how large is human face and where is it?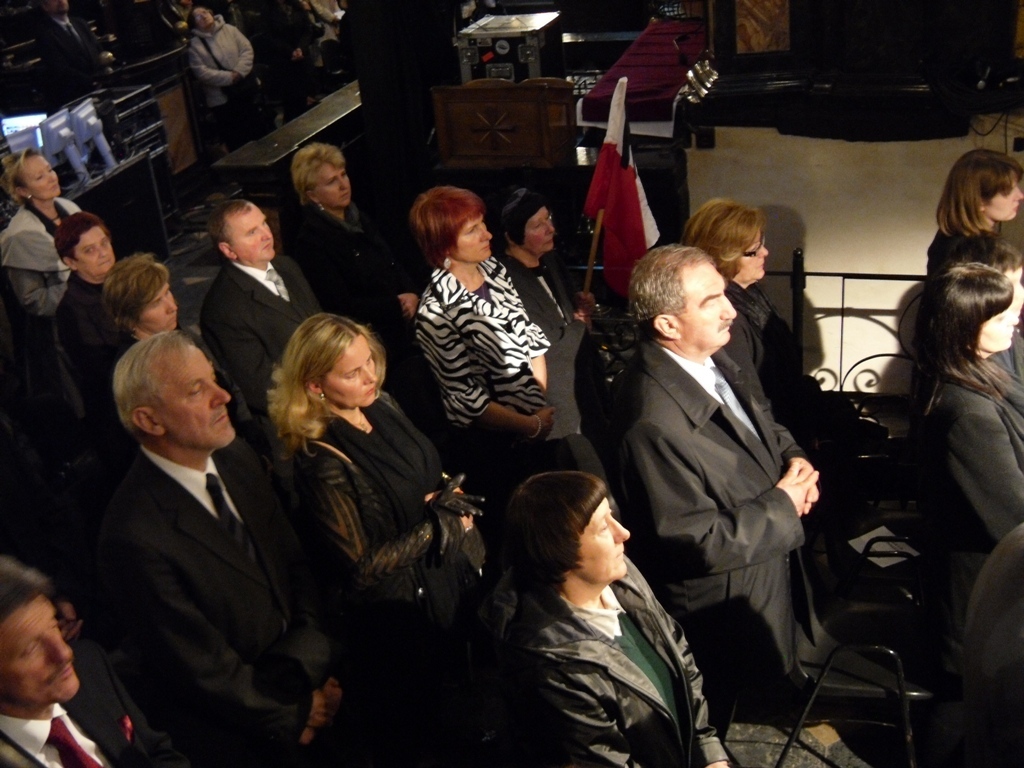
Bounding box: (left=323, top=351, right=377, bottom=416).
